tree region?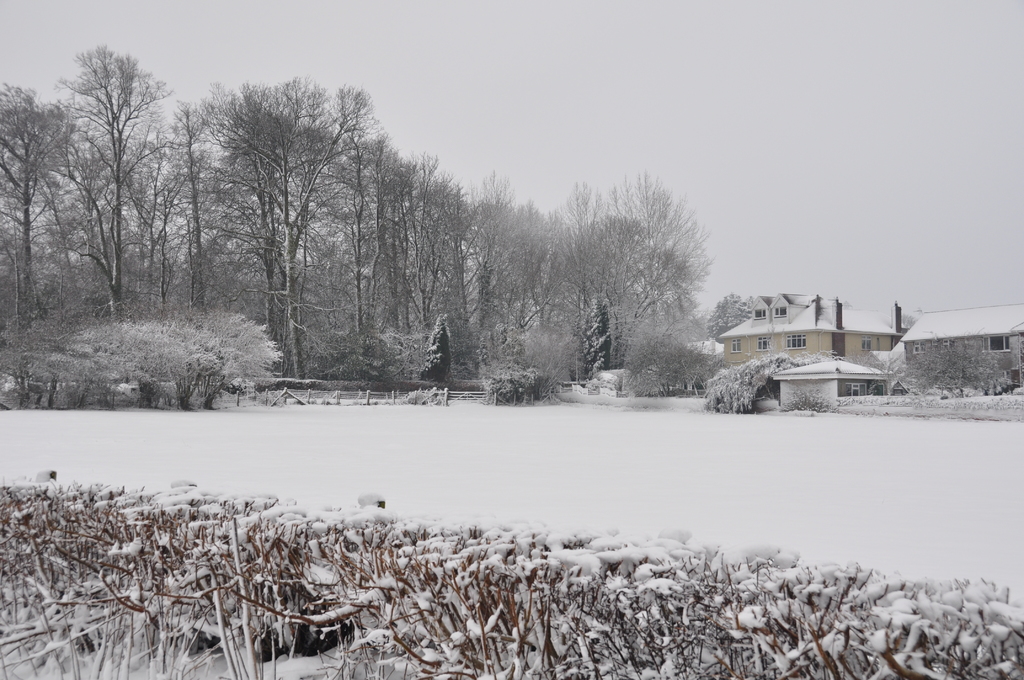
box(0, 81, 80, 327)
